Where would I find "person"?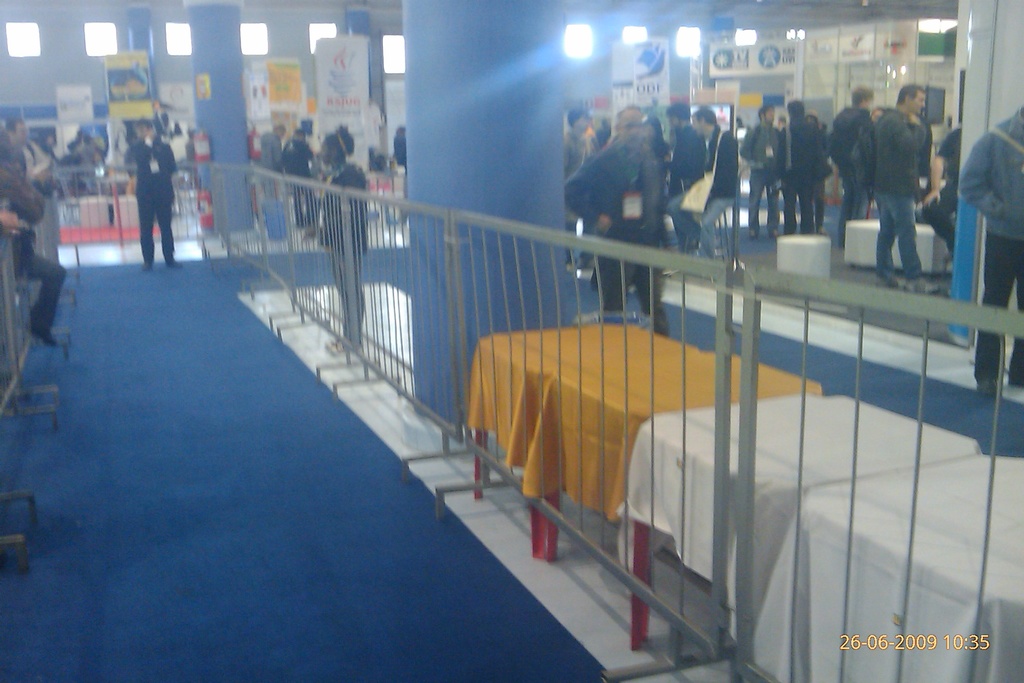
At [x1=938, y1=126, x2=972, y2=184].
